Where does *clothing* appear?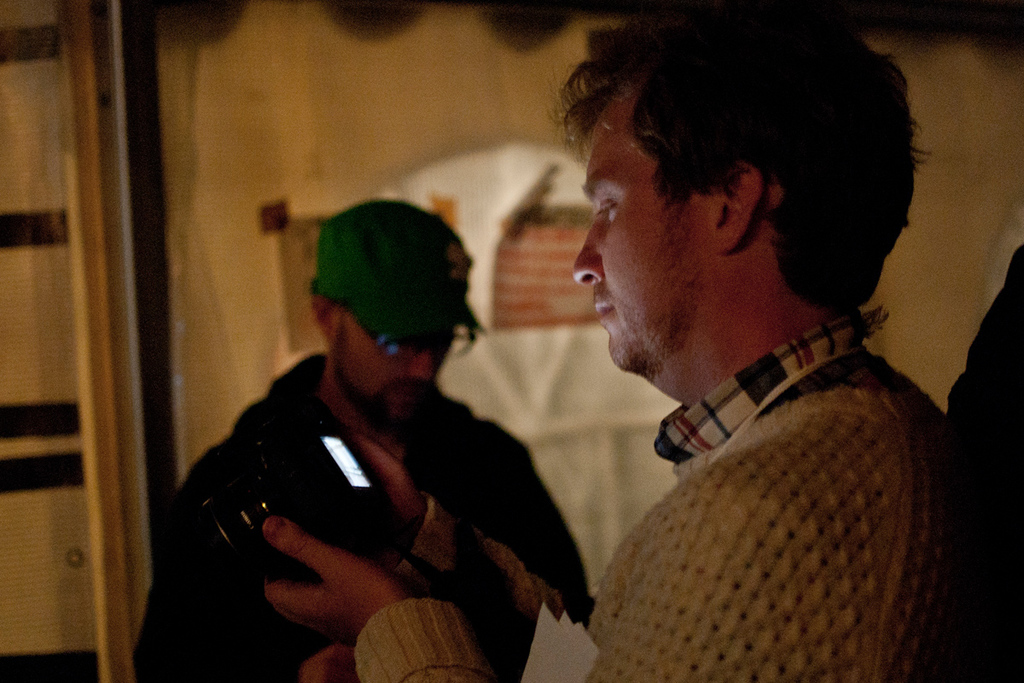
Appears at detection(560, 301, 989, 682).
